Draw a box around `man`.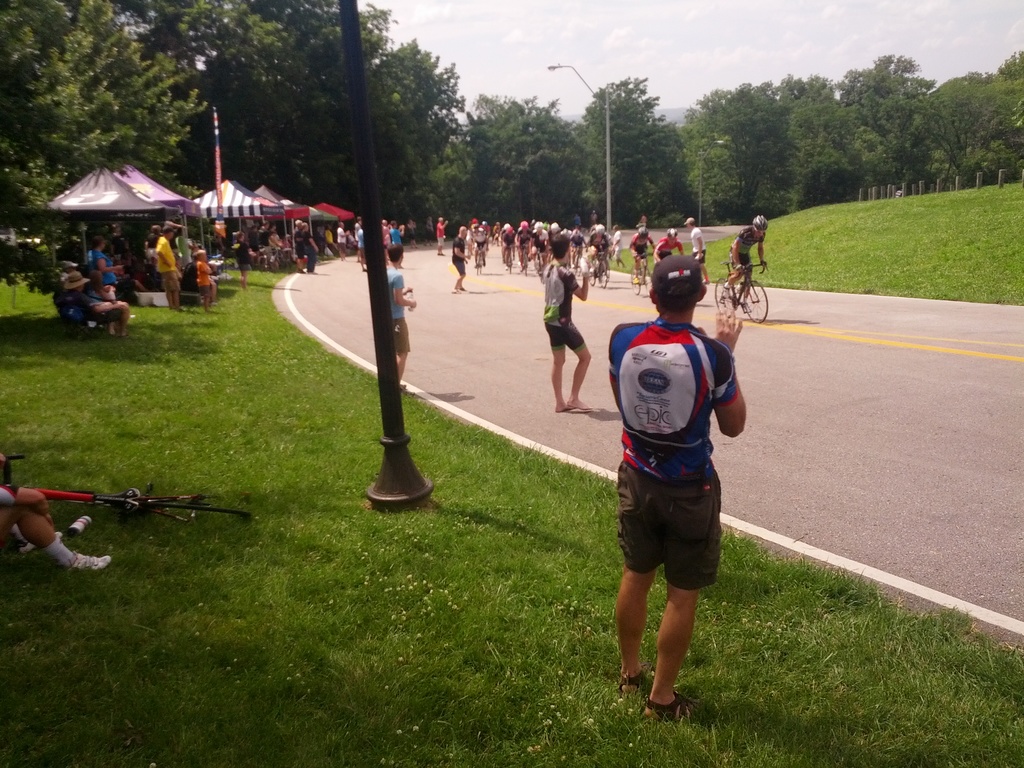
[x1=63, y1=272, x2=129, y2=337].
